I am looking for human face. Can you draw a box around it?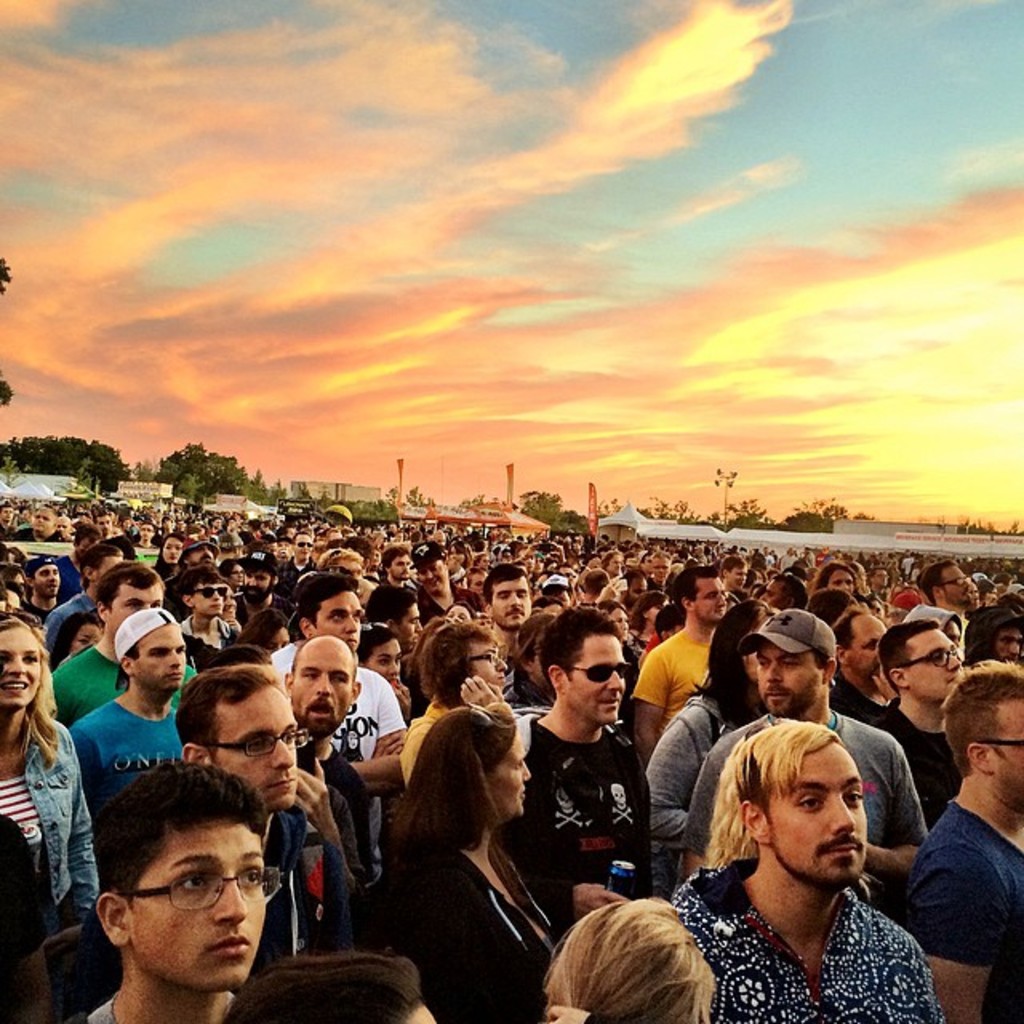
Sure, the bounding box is l=536, t=602, r=557, b=616.
